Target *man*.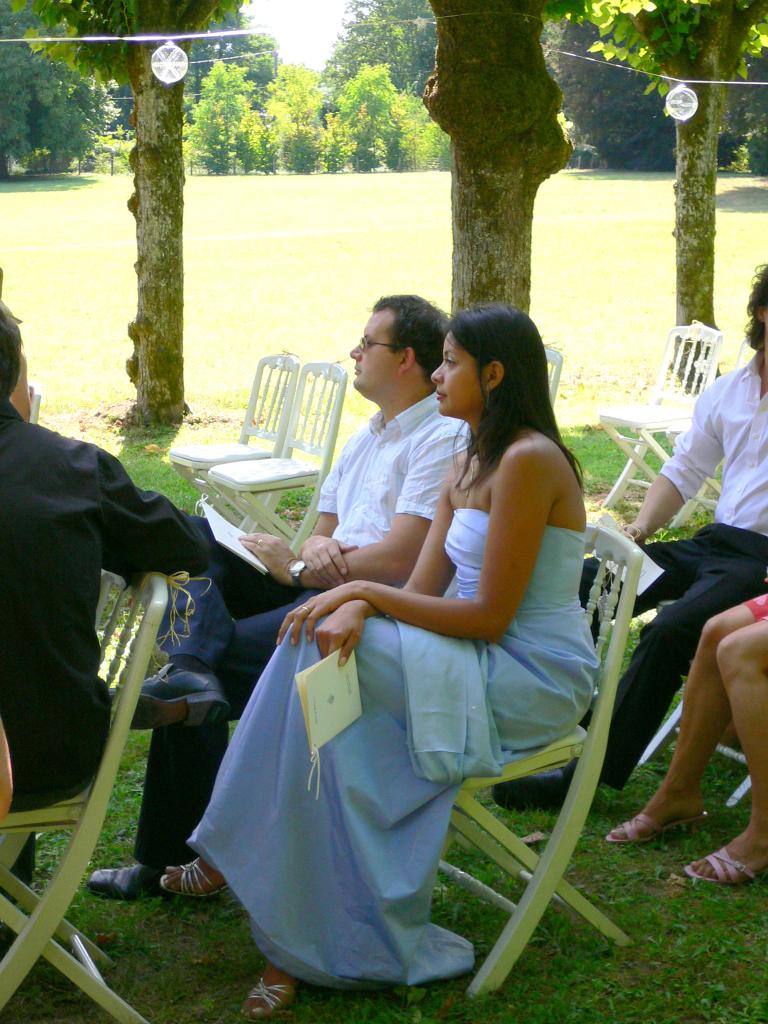
Target region: BBox(493, 255, 767, 808).
